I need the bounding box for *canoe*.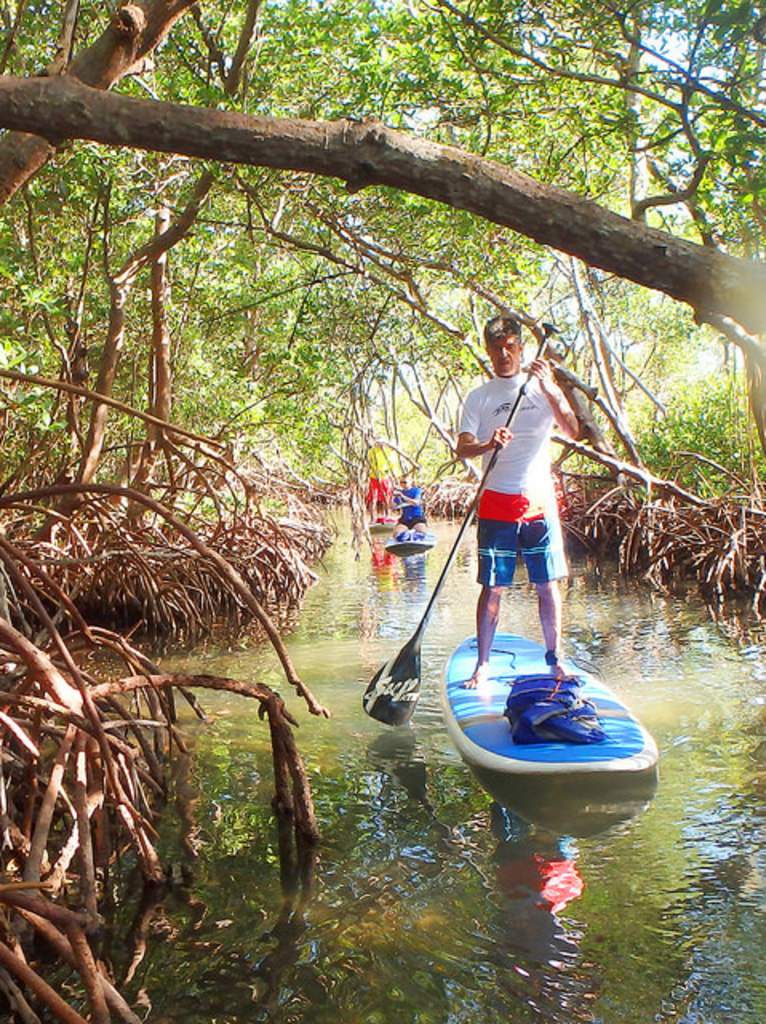
Here it is: (left=384, top=526, right=435, bottom=549).
